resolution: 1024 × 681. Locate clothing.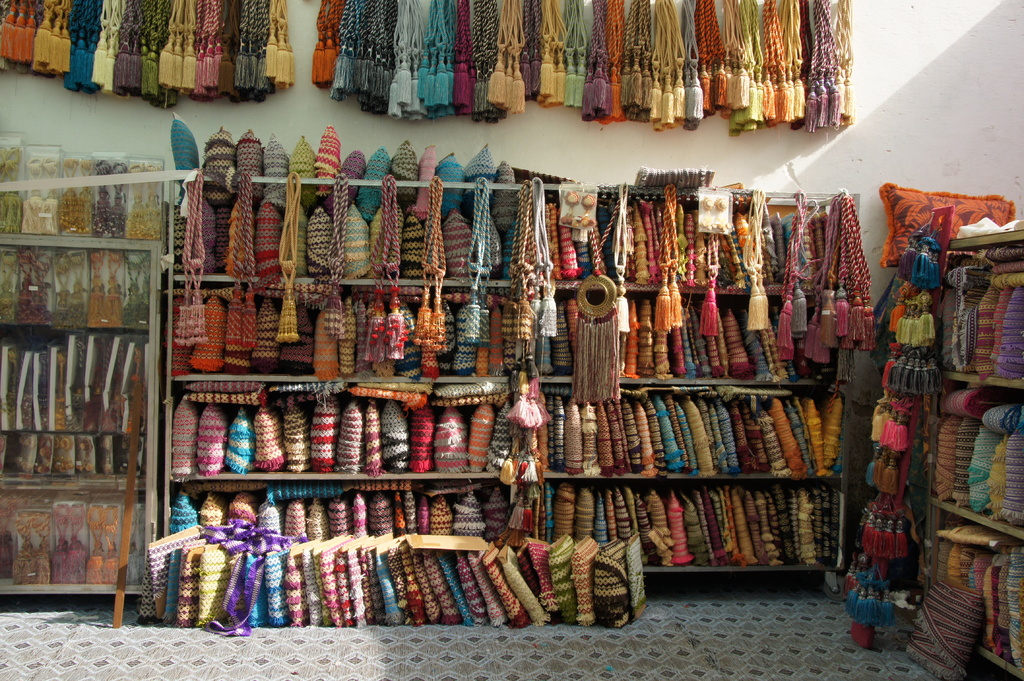
detection(547, 534, 573, 622).
